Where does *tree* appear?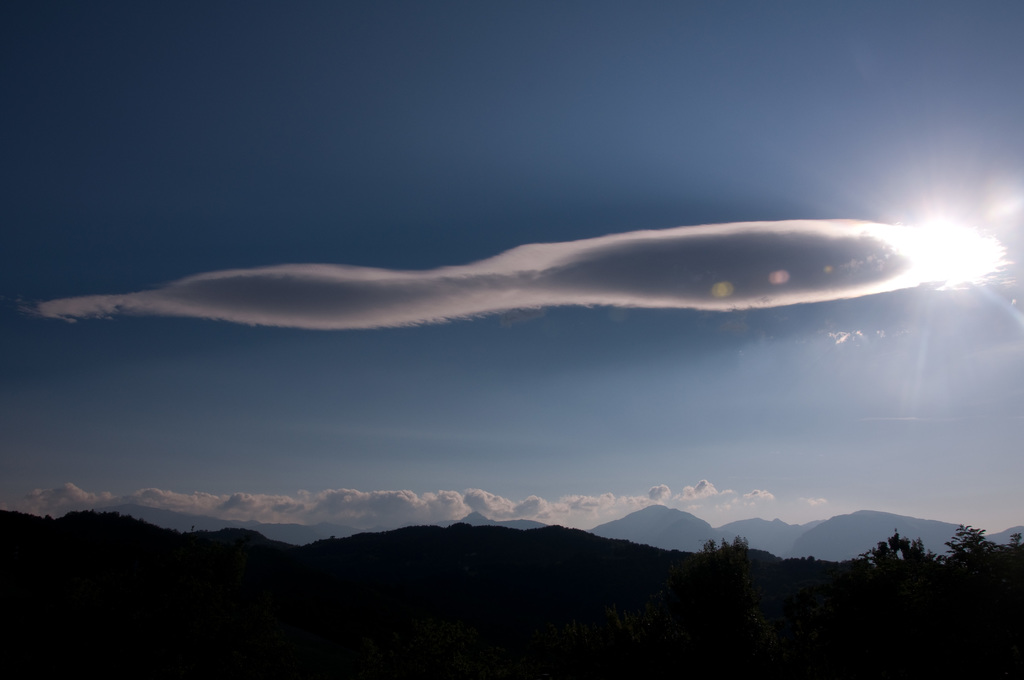
Appears at select_region(932, 522, 1004, 575).
